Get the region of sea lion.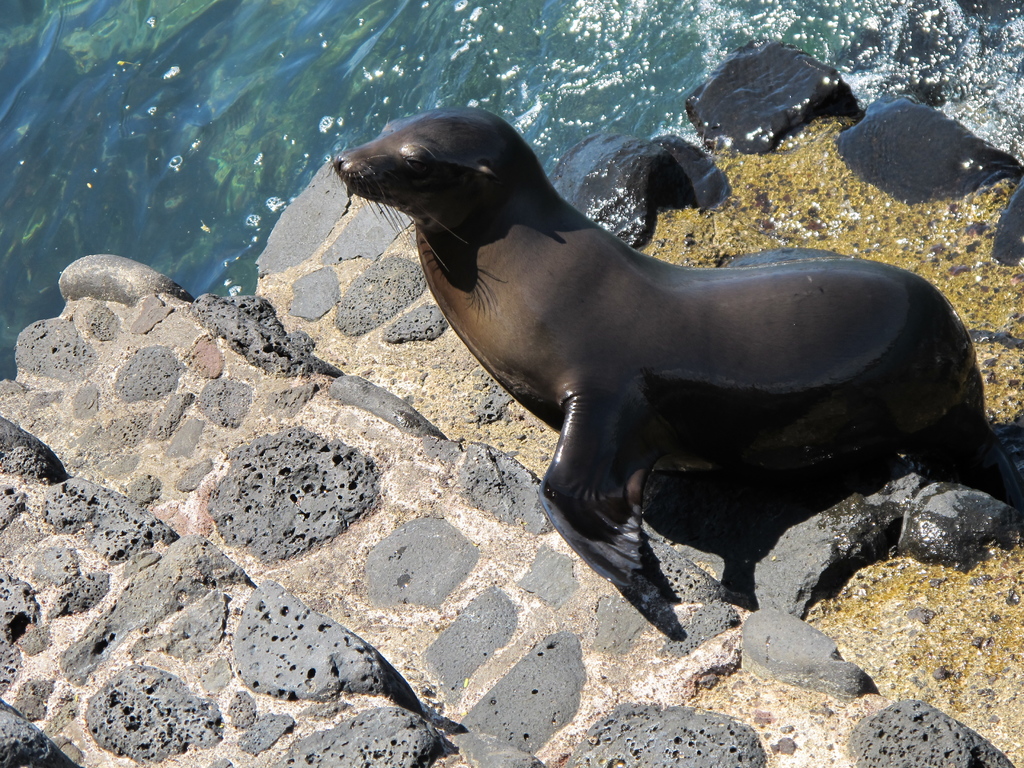
pyautogui.locateOnScreen(323, 105, 1023, 637).
